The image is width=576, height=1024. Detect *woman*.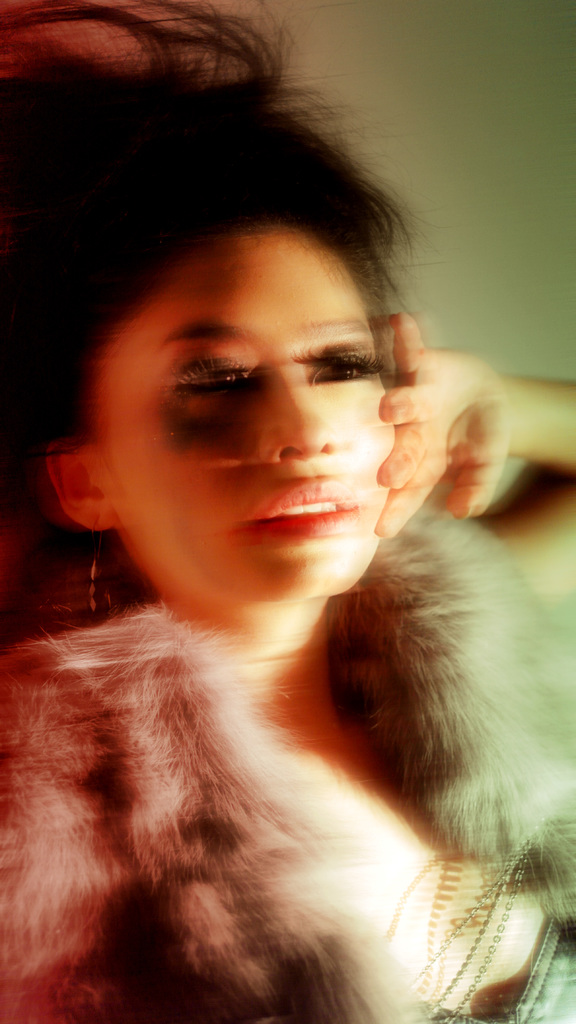
Detection: bbox(8, 60, 552, 997).
